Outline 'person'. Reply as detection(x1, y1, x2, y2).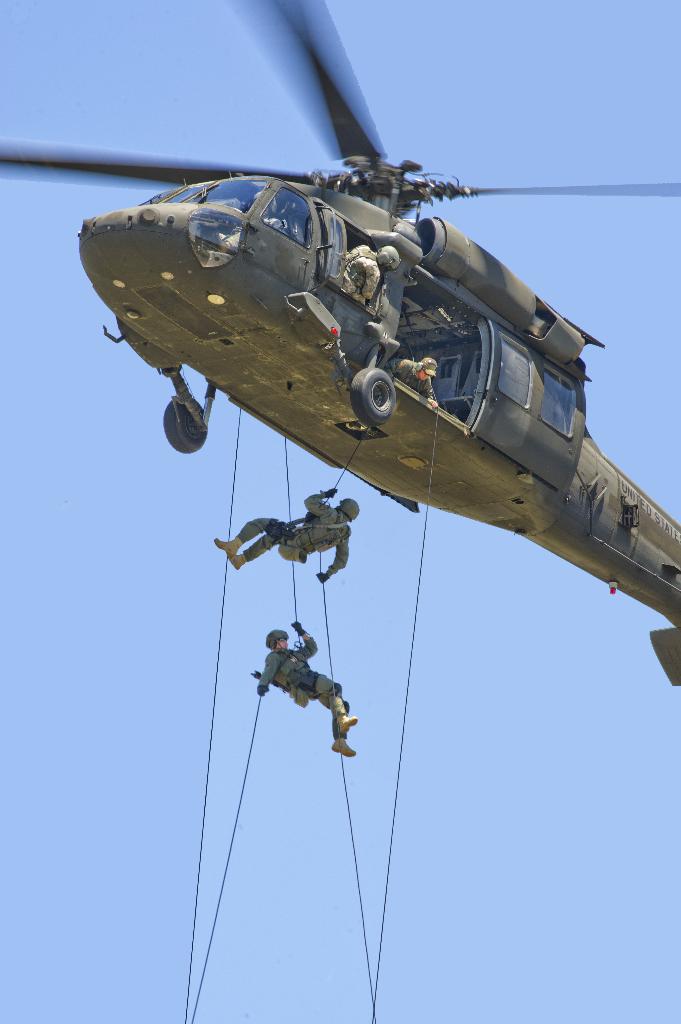
detection(336, 241, 399, 316).
